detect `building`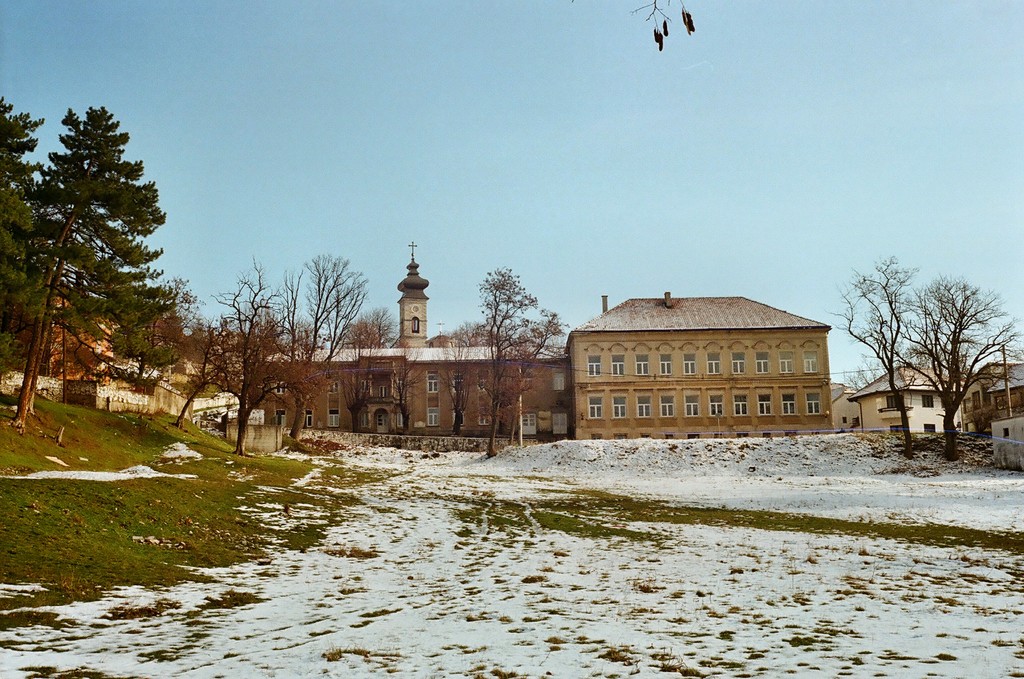
564/294/833/438
